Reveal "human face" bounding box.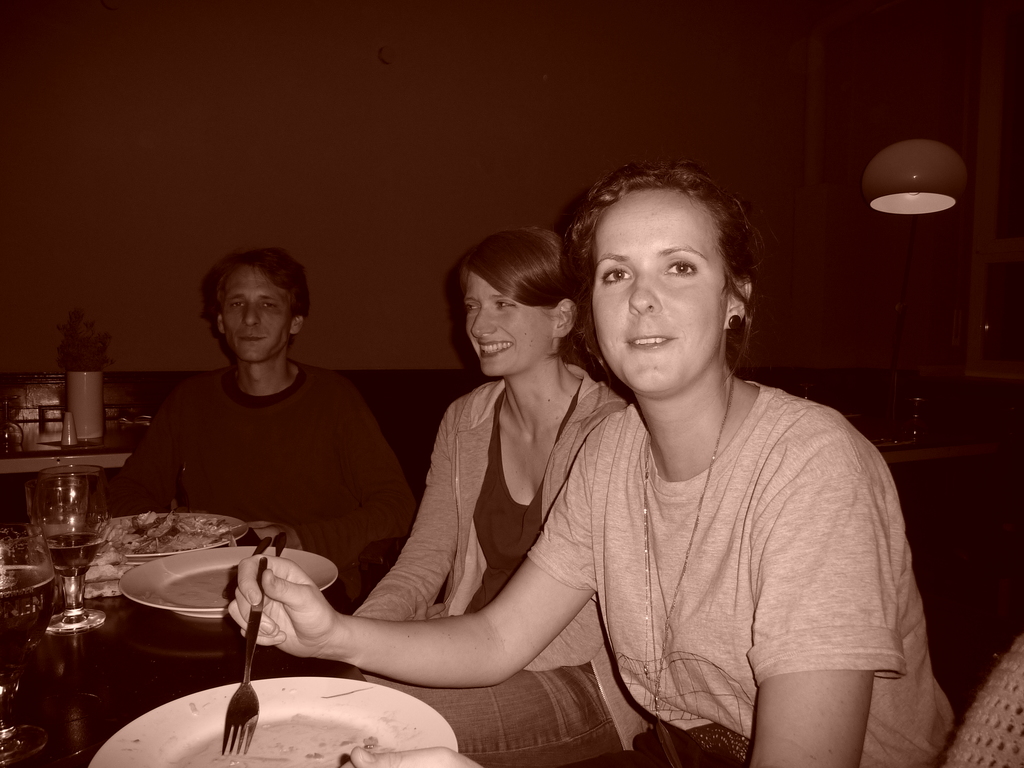
Revealed: {"left": 593, "top": 188, "right": 724, "bottom": 396}.
